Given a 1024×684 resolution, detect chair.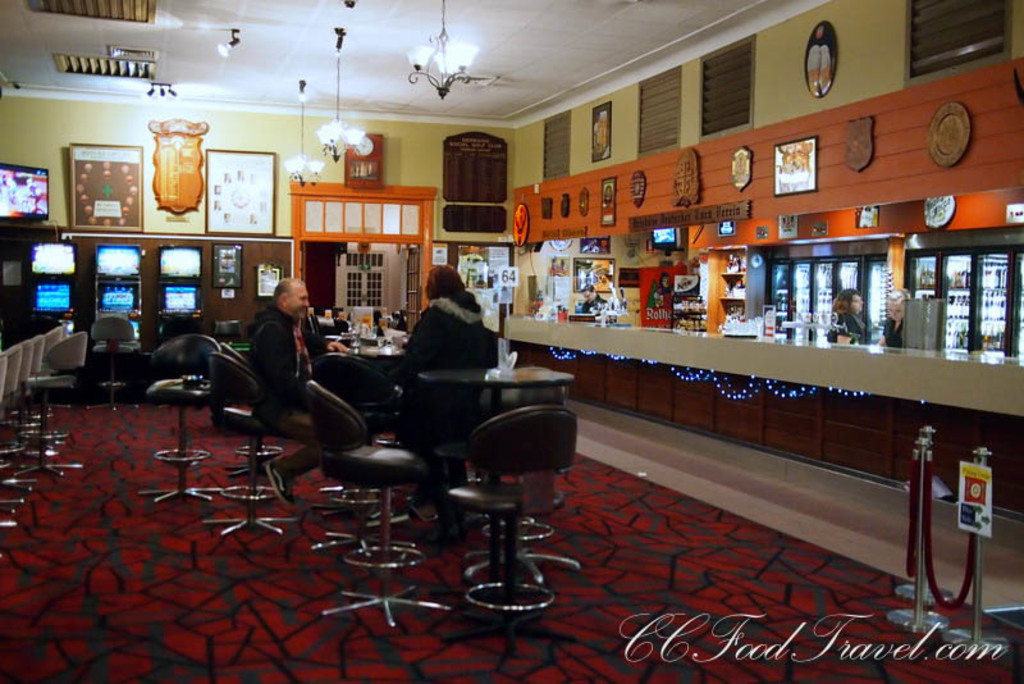
<box>14,332,83,482</box>.
